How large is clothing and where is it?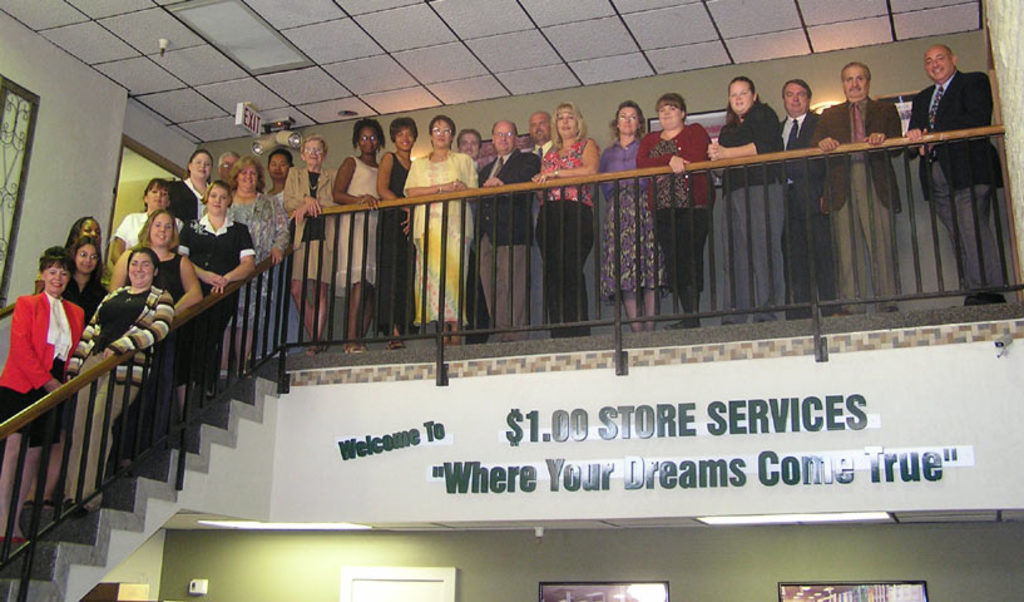
Bounding box: bbox(661, 125, 703, 327).
